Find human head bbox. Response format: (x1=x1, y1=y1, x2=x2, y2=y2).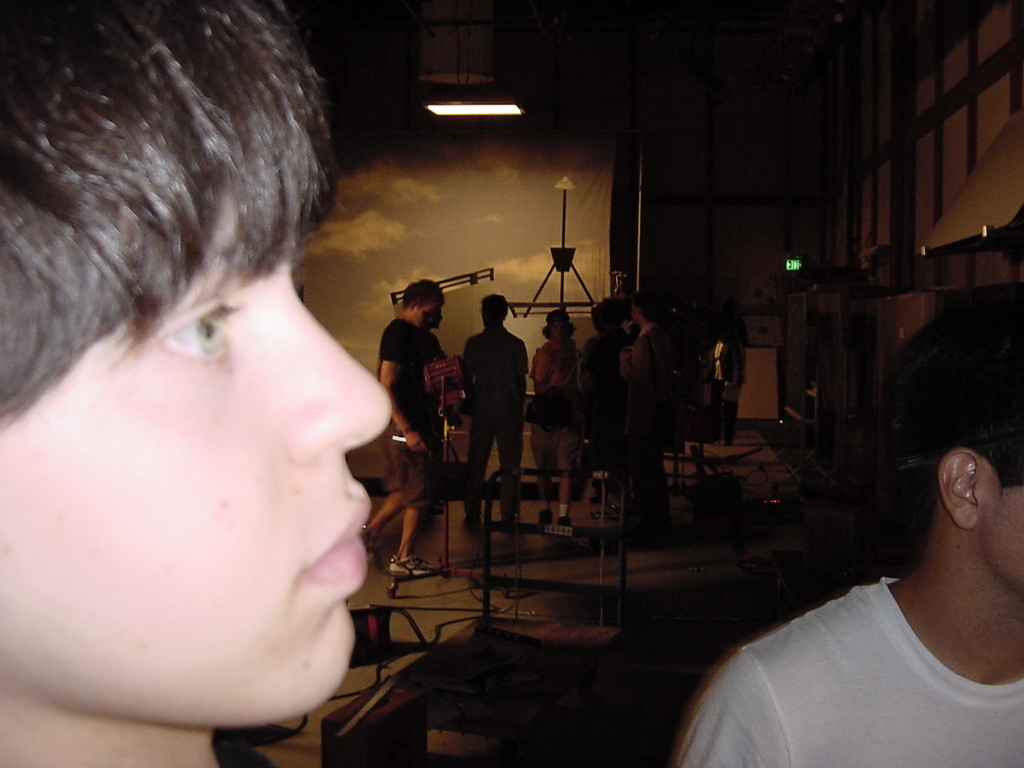
(x1=479, y1=292, x2=512, y2=333).
